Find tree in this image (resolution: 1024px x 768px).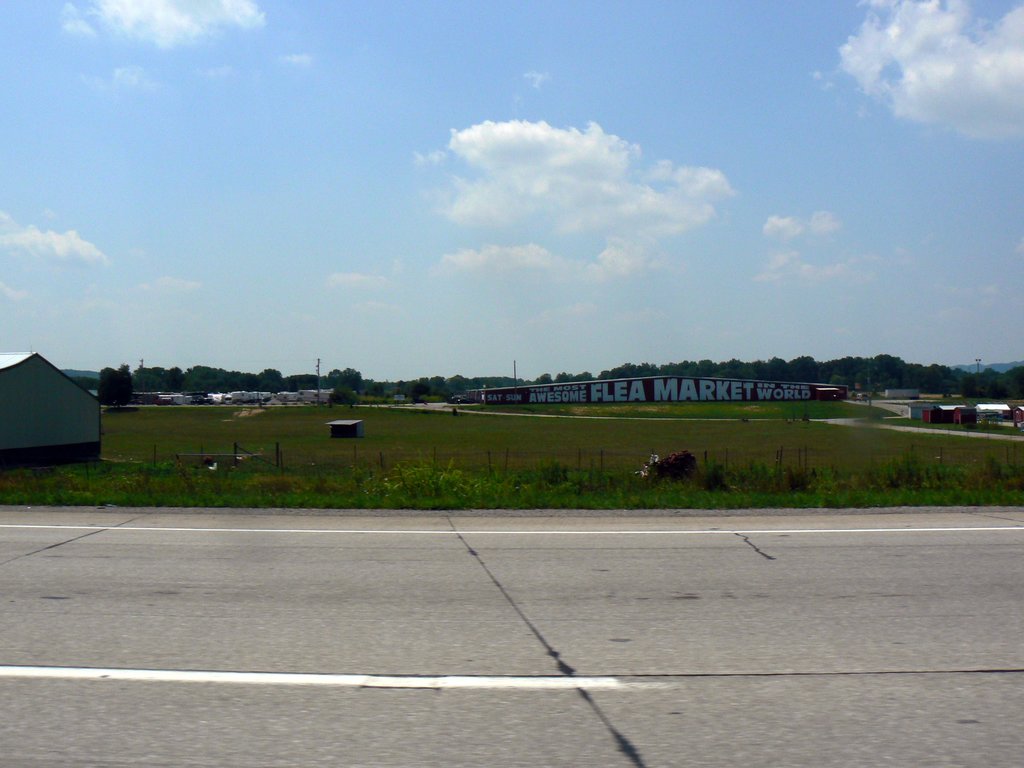
select_region(424, 373, 452, 392).
